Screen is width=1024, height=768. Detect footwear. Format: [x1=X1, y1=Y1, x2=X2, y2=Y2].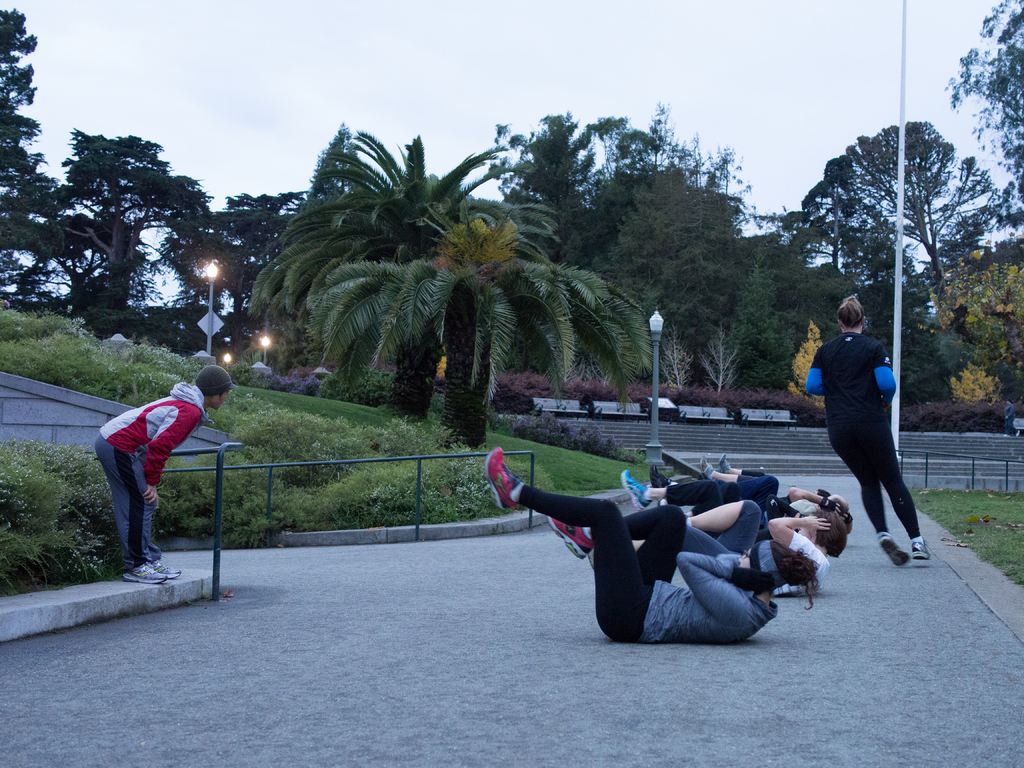
[x1=876, y1=528, x2=908, y2=568].
